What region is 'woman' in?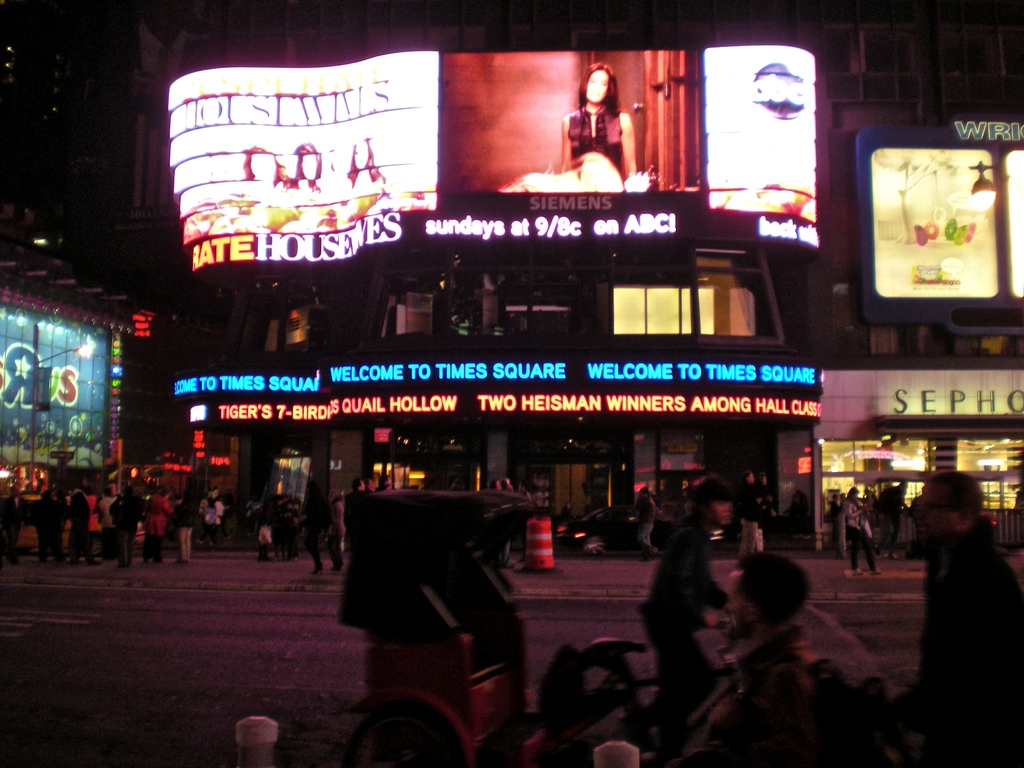
select_region(554, 61, 637, 178).
